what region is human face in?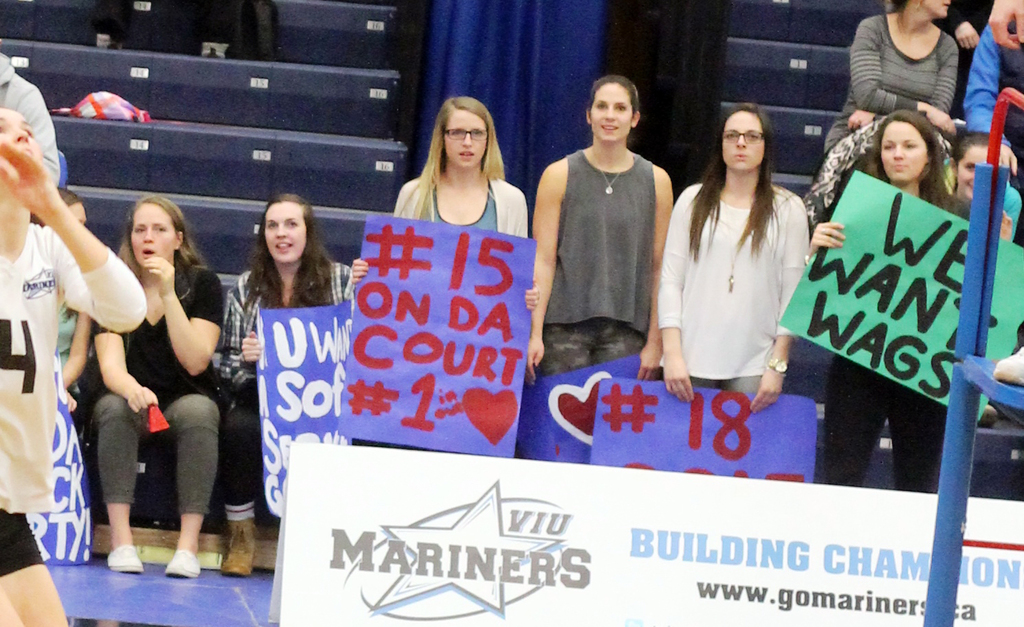
select_region(924, 0, 950, 19).
